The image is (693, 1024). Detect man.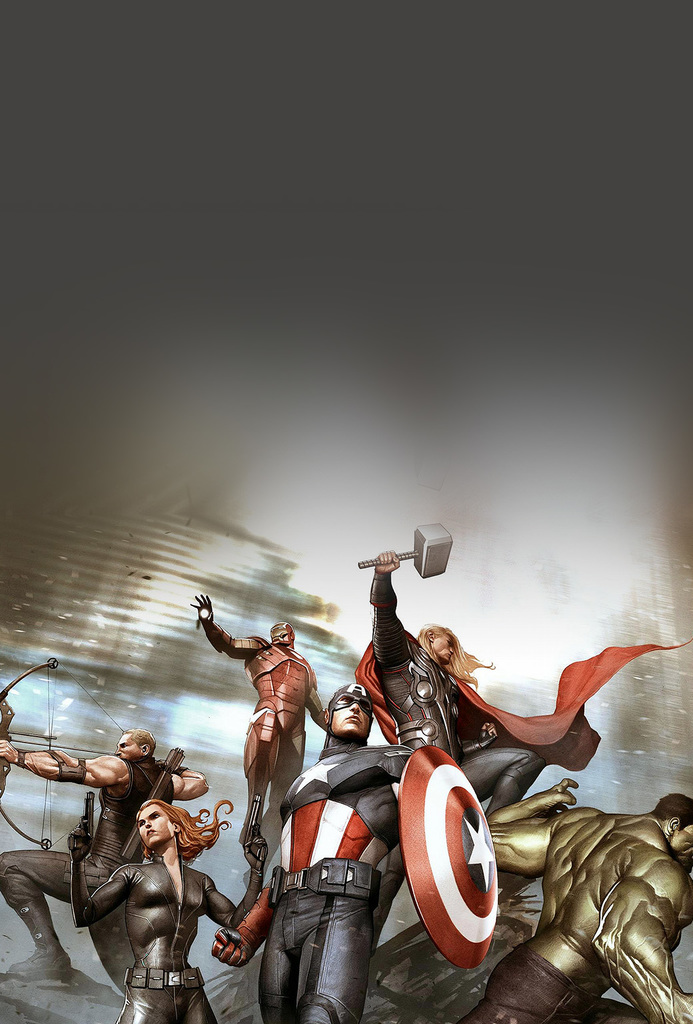
Detection: BBox(365, 551, 545, 819).
